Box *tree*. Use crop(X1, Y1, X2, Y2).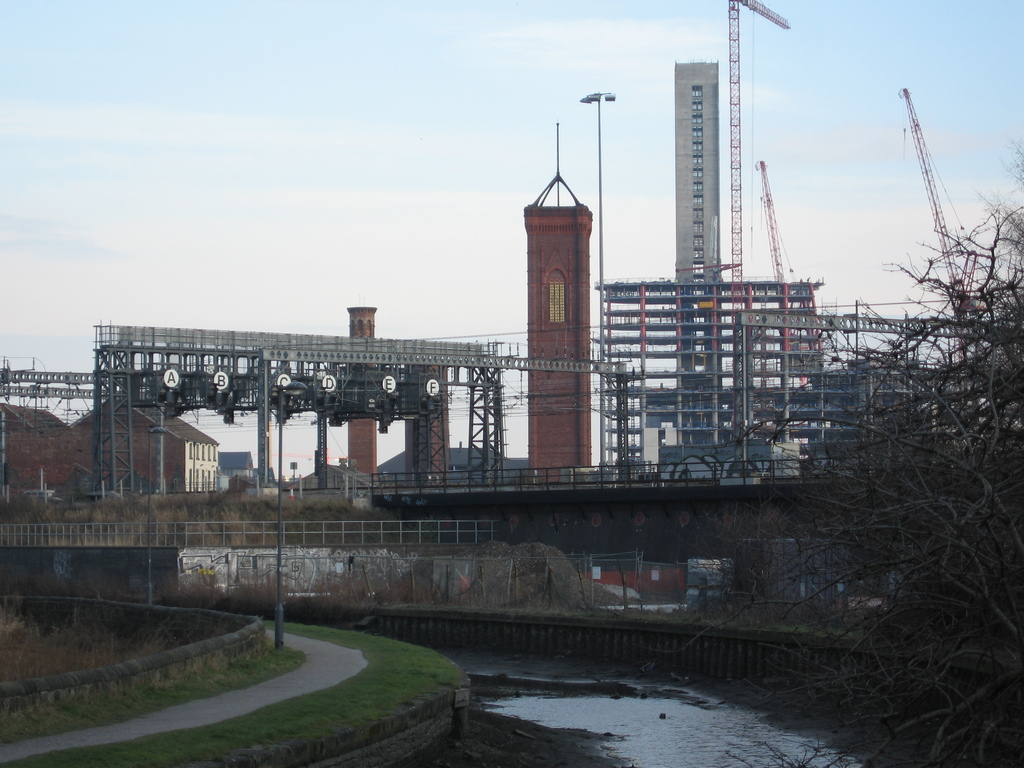
crop(736, 222, 1023, 767).
